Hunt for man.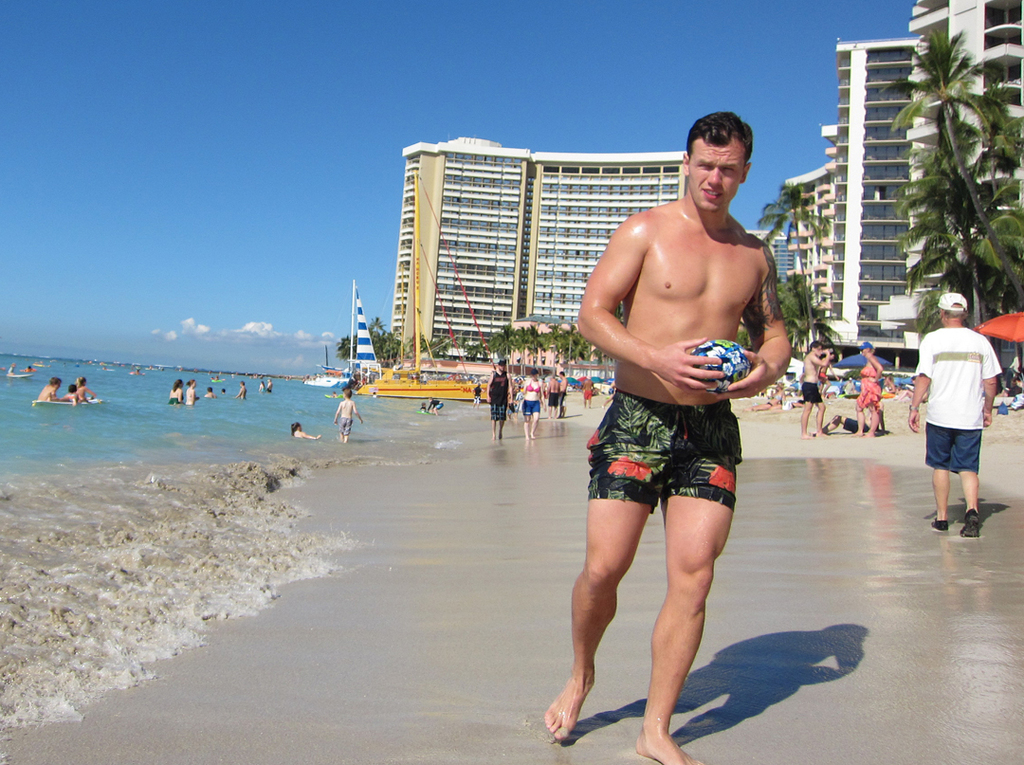
Hunted down at [540, 111, 788, 764].
